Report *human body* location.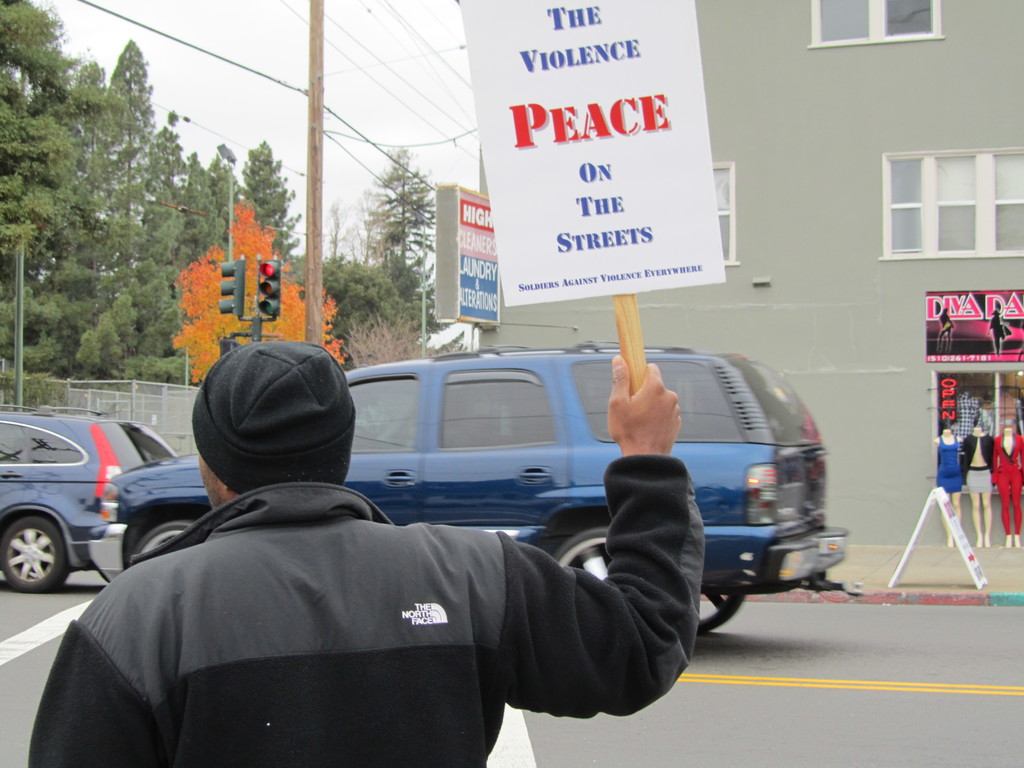
Report: <region>26, 339, 705, 767</region>.
